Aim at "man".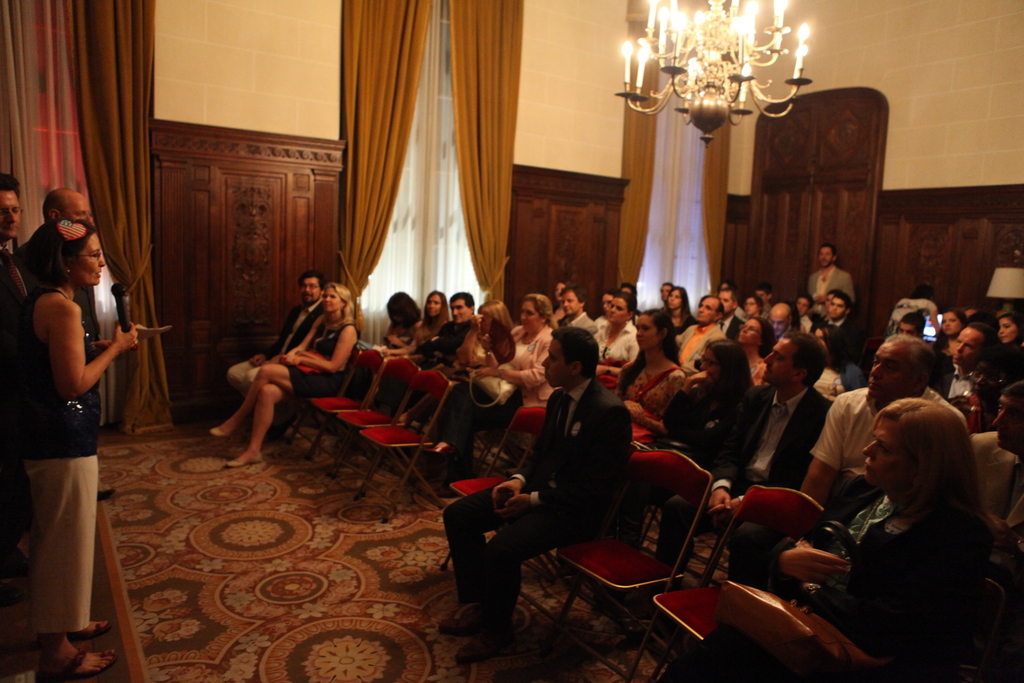
Aimed at box=[801, 236, 871, 318].
